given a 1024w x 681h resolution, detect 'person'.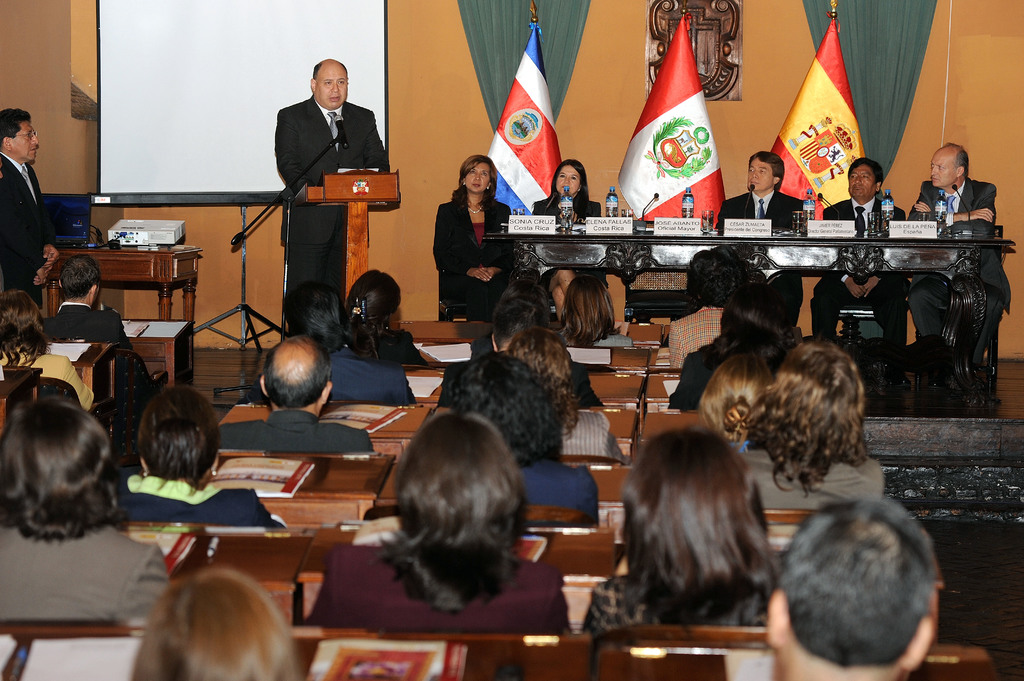
{"left": 266, "top": 54, "right": 390, "bottom": 291}.
